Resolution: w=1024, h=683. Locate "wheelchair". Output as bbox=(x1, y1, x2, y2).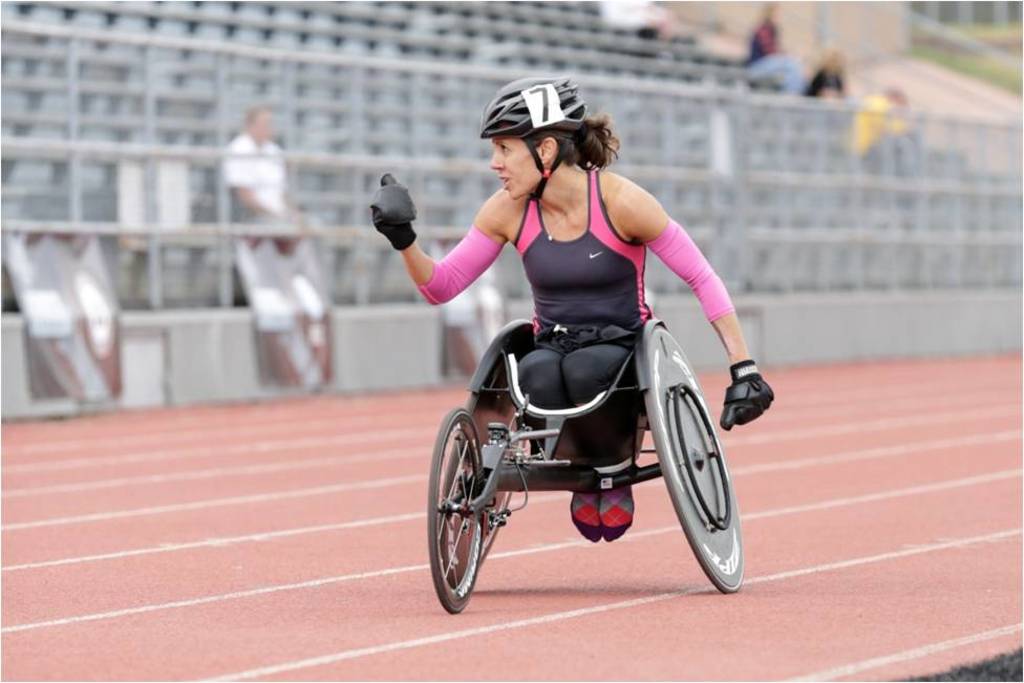
bbox=(453, 280, 738, 602).
